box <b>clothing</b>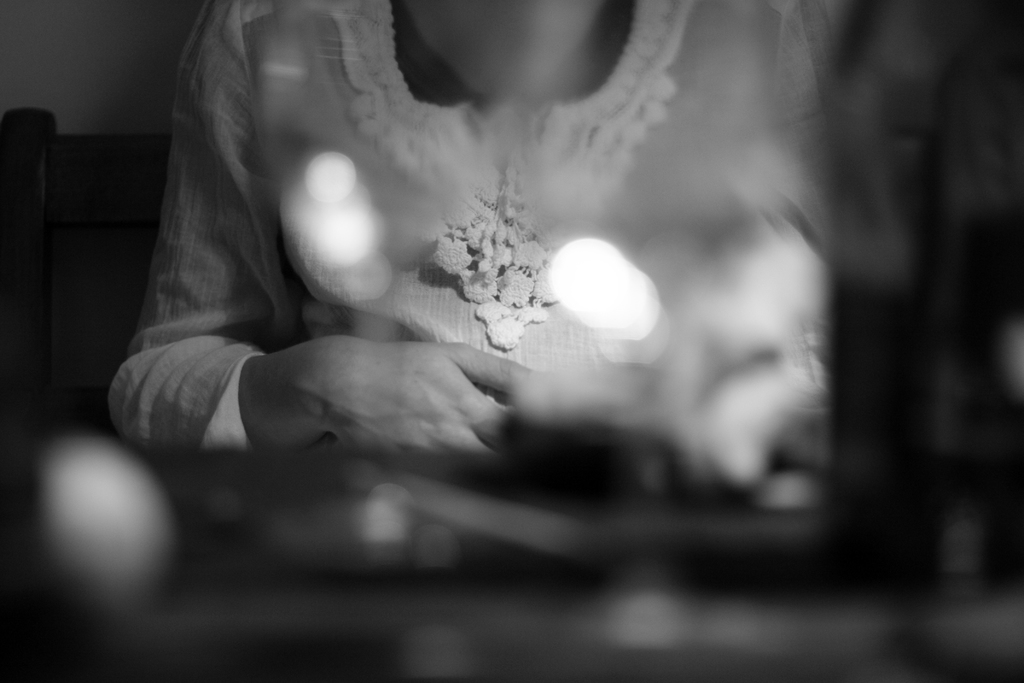
pyautogui.locateOnScreen(102, 0, 917, 483)
